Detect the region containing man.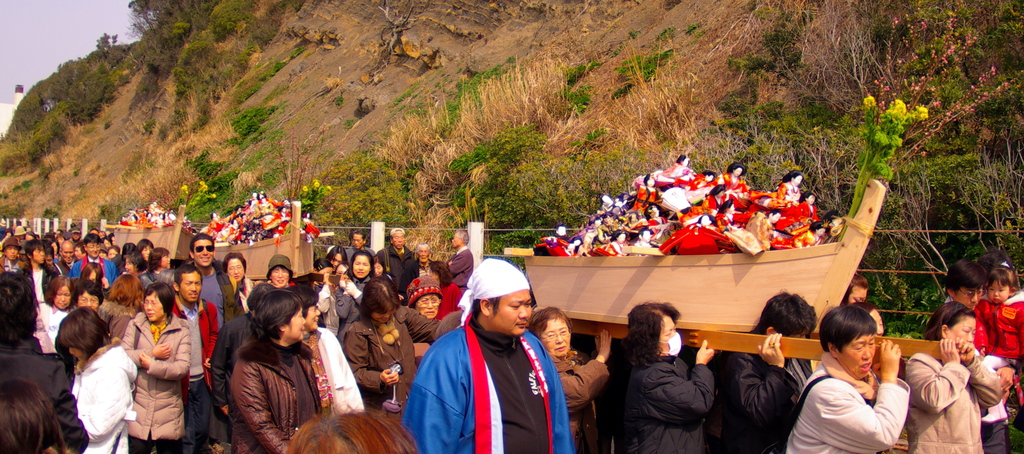
box=[925, 259, 1023, 453].
